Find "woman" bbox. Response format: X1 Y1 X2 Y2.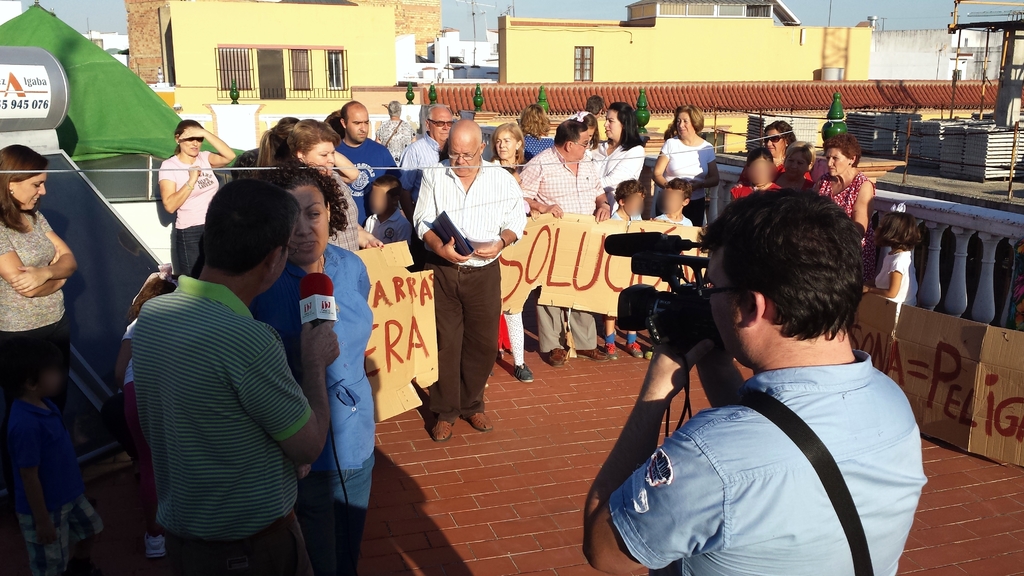
652 104 719 230.
